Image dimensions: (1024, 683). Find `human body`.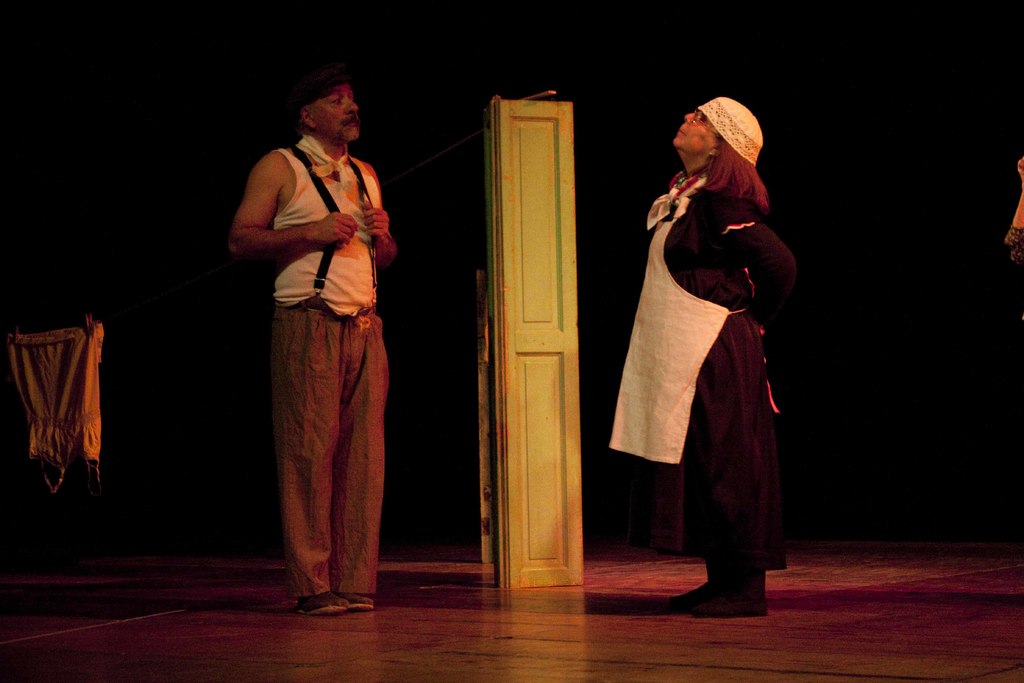
l=612, t=94, r=786, b=618.
